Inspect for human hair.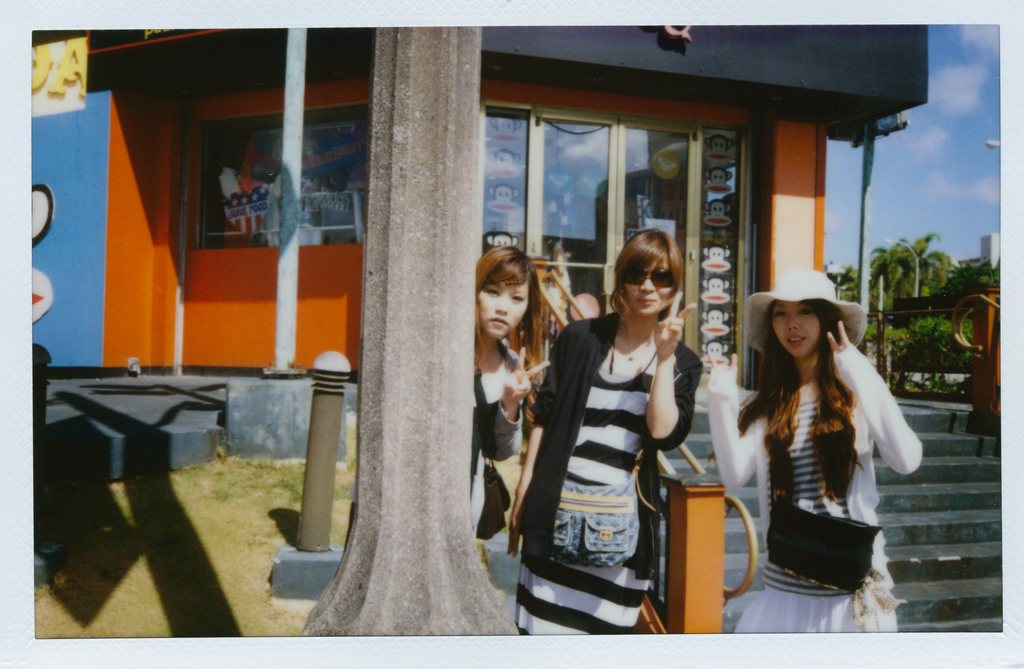
Inspection: box(470, 244, 546, 384).
